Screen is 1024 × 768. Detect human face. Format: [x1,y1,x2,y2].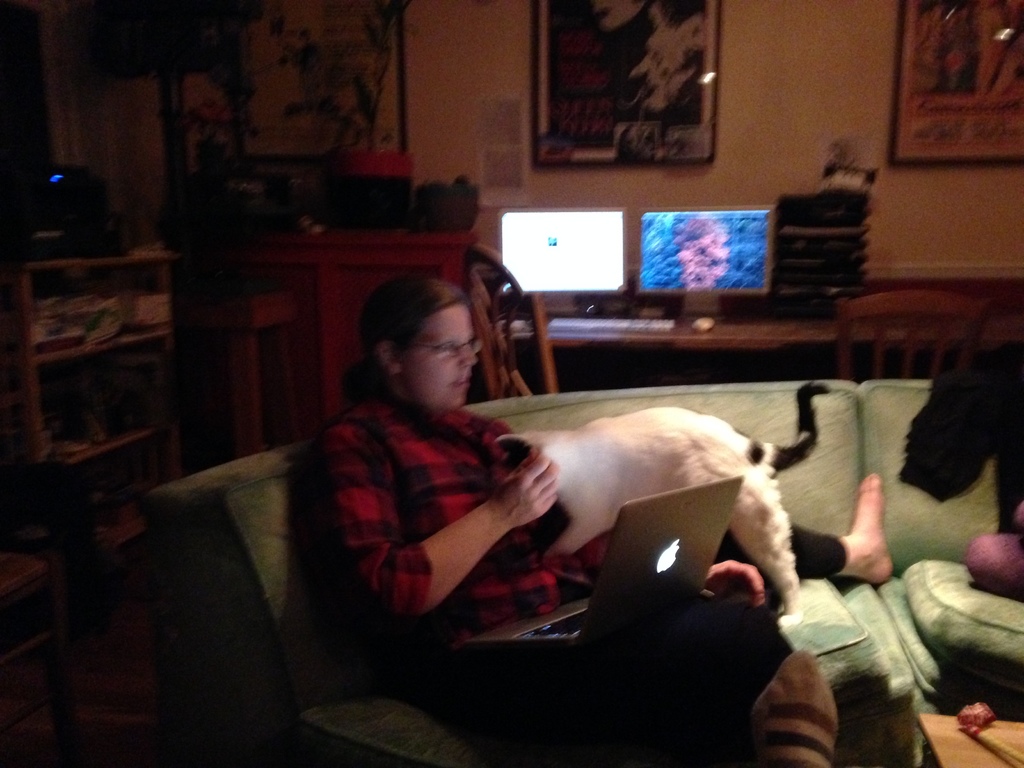
[404,304,479,409].
